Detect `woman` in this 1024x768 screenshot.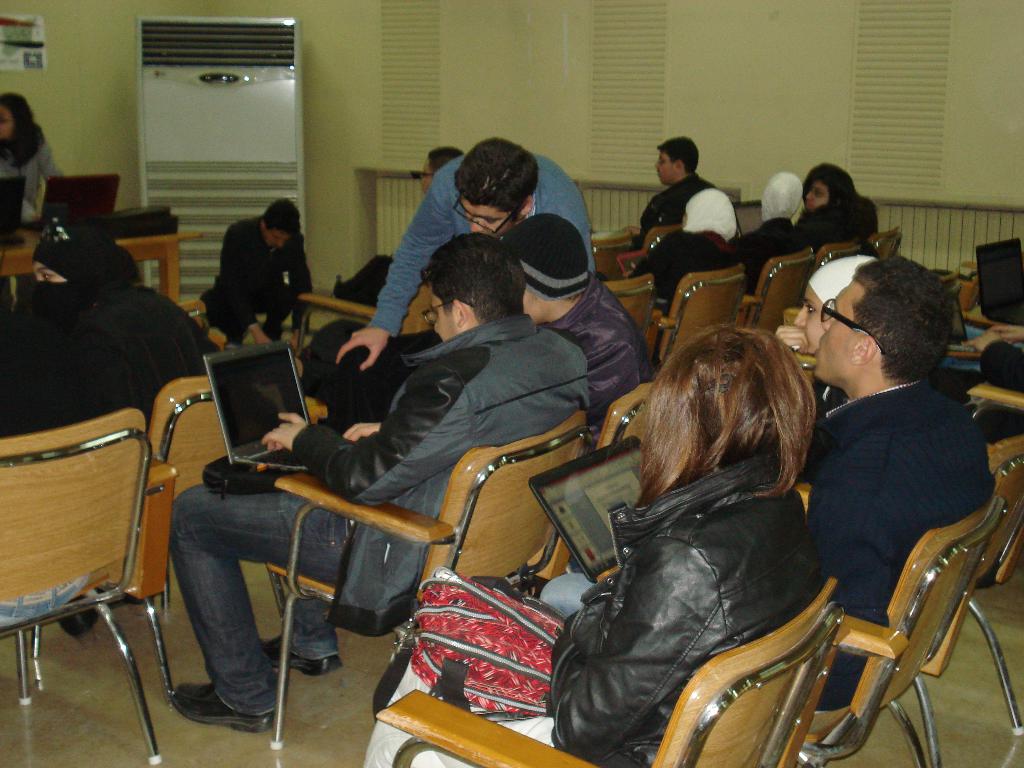
Detection: 0 93 66 225.
